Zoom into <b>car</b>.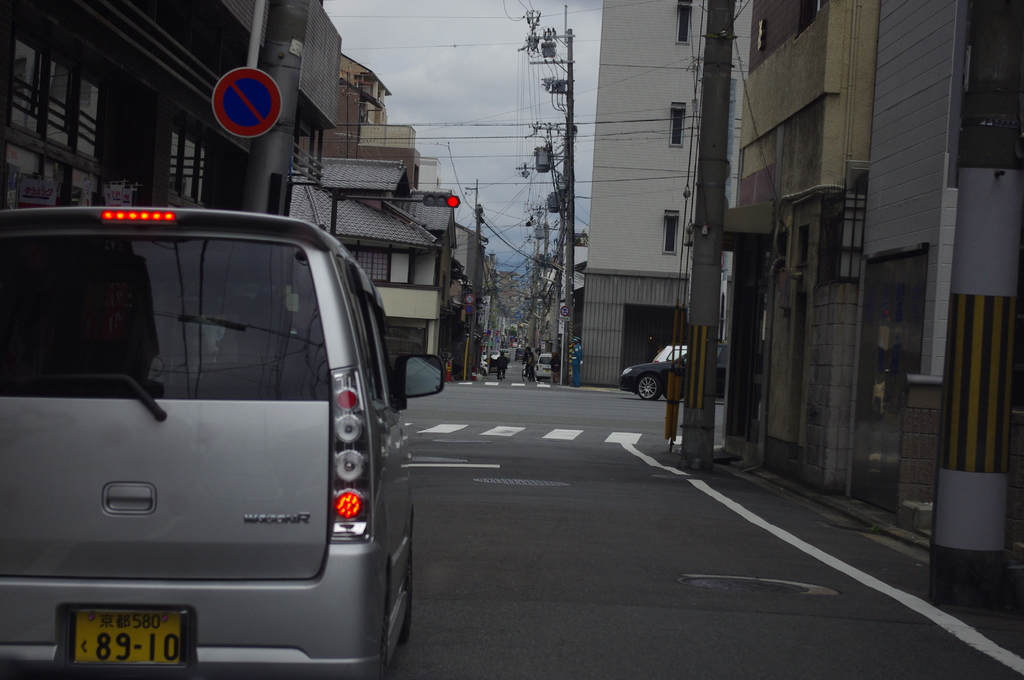
Zoom target: <box>653,343,687,360</box>.
